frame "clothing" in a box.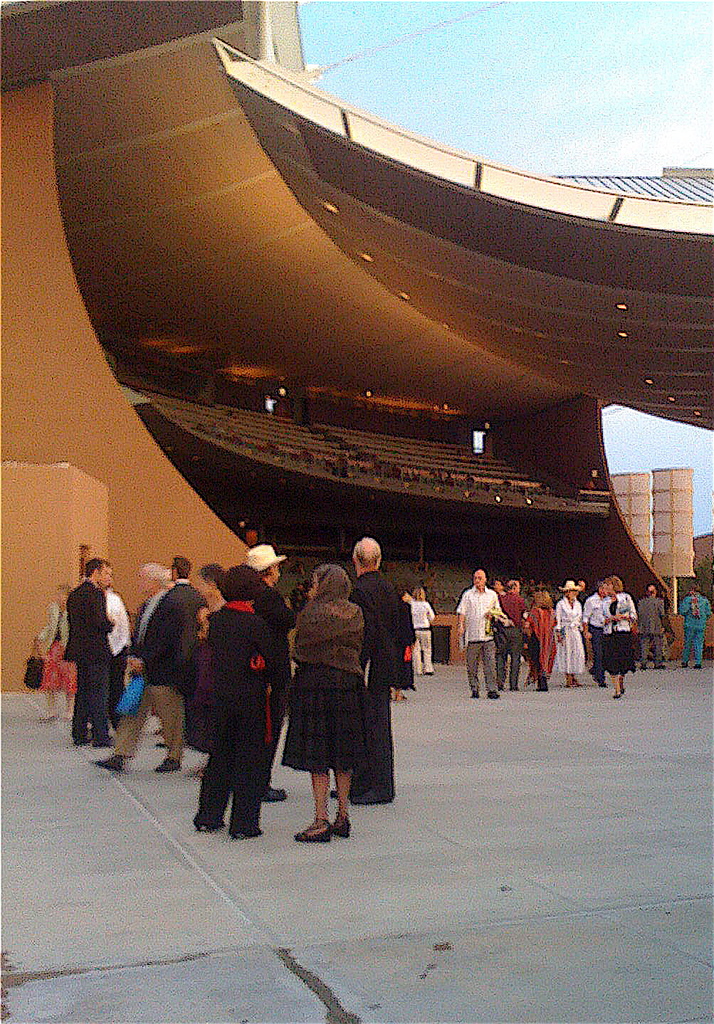
crop(639, 592, 673, 663).
